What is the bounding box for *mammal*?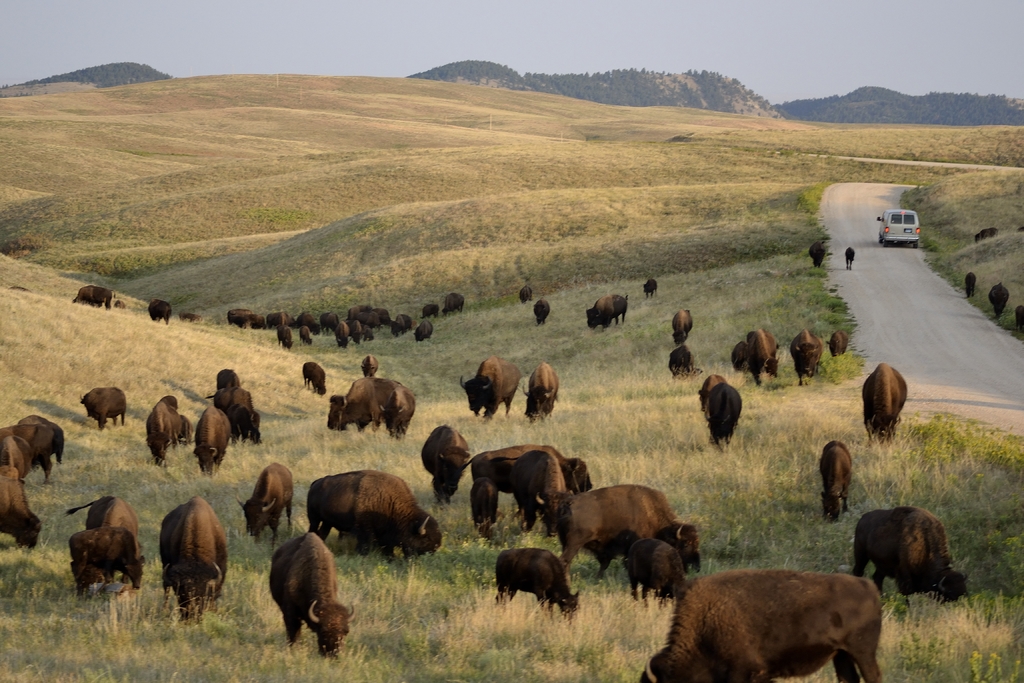
<region>787, 325, 824, 388</region>.
